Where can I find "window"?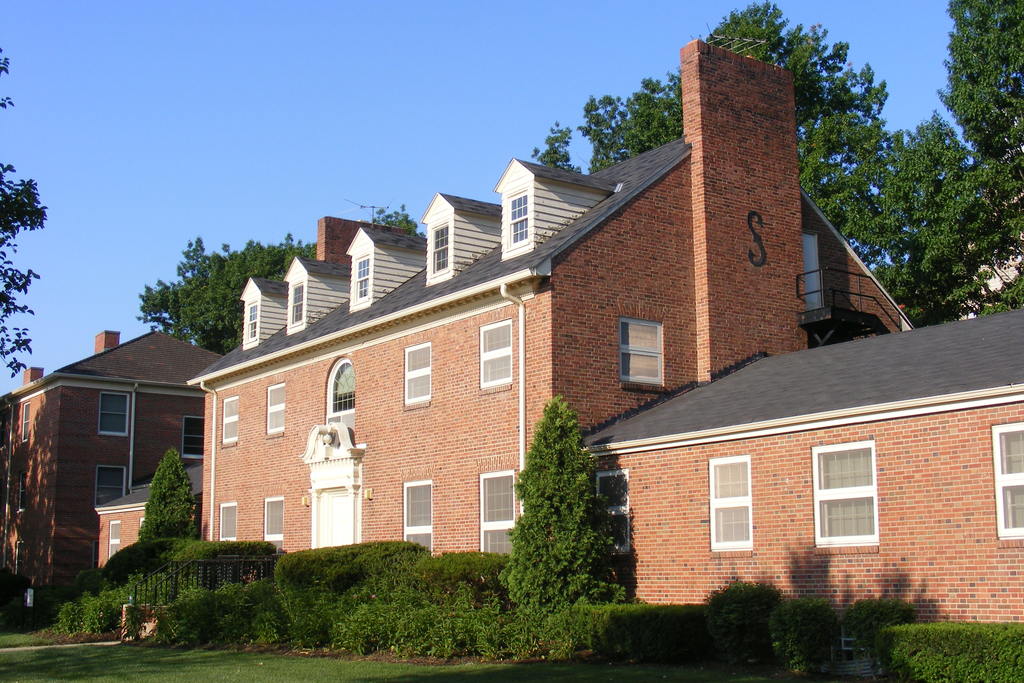
You can find it at bbox=(287, 278, 303, 334).
